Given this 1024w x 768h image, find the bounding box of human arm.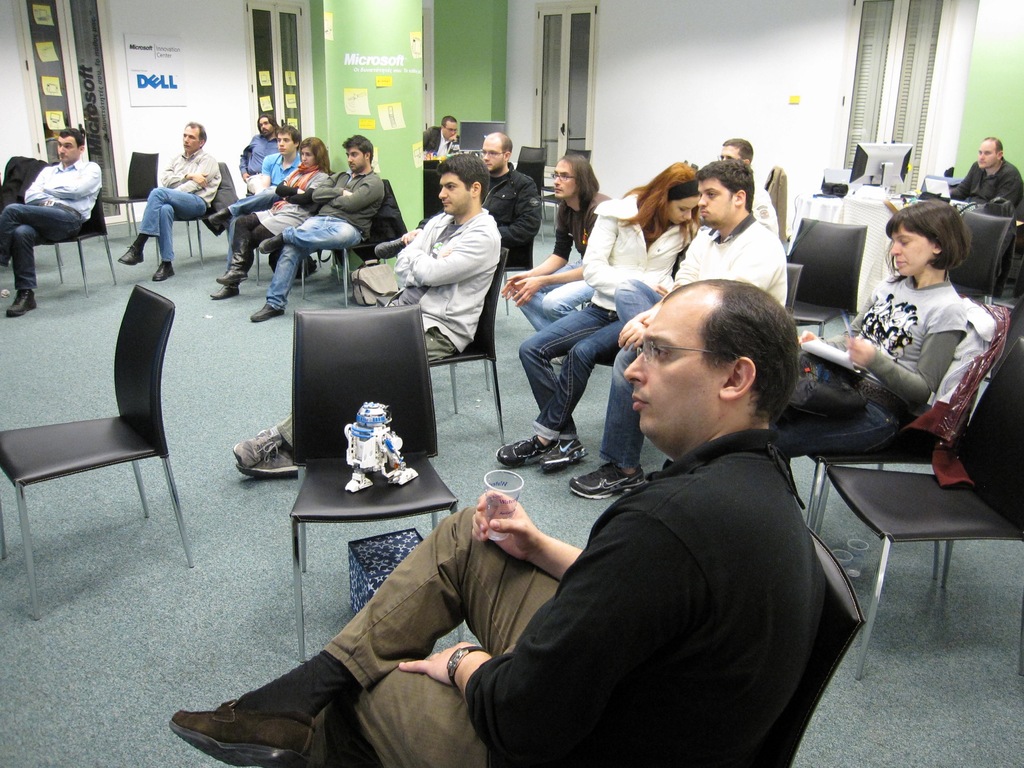
[159,152,209,191].
